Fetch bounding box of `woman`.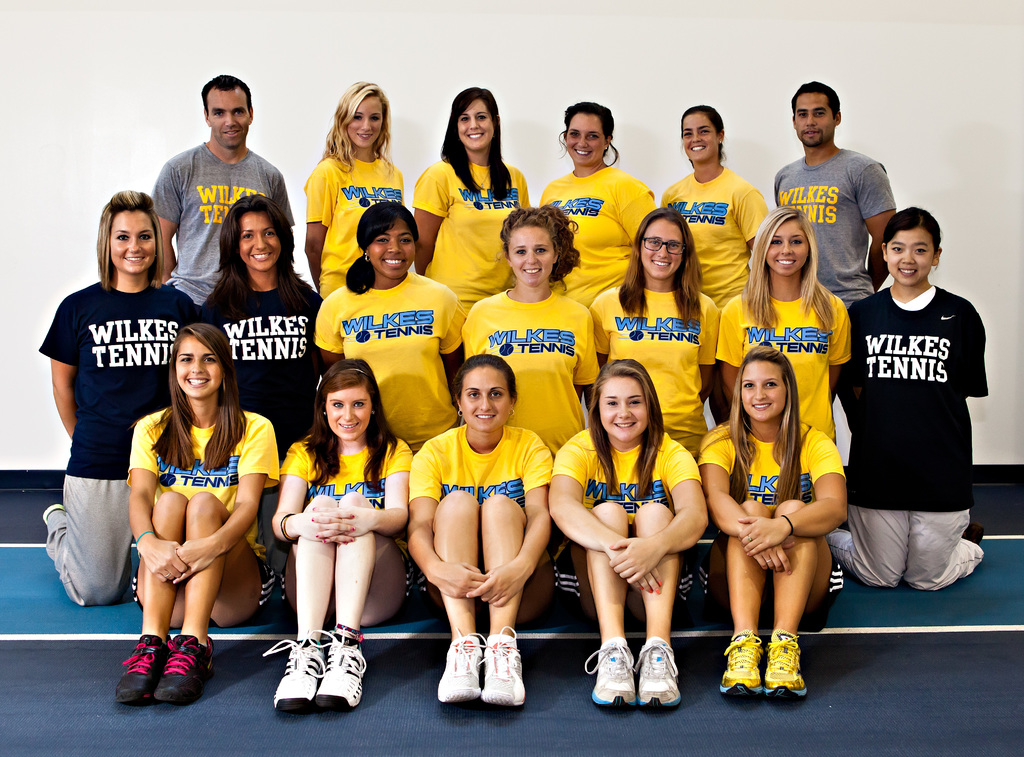
Bbox: detection(717, 207, 855, 476).
